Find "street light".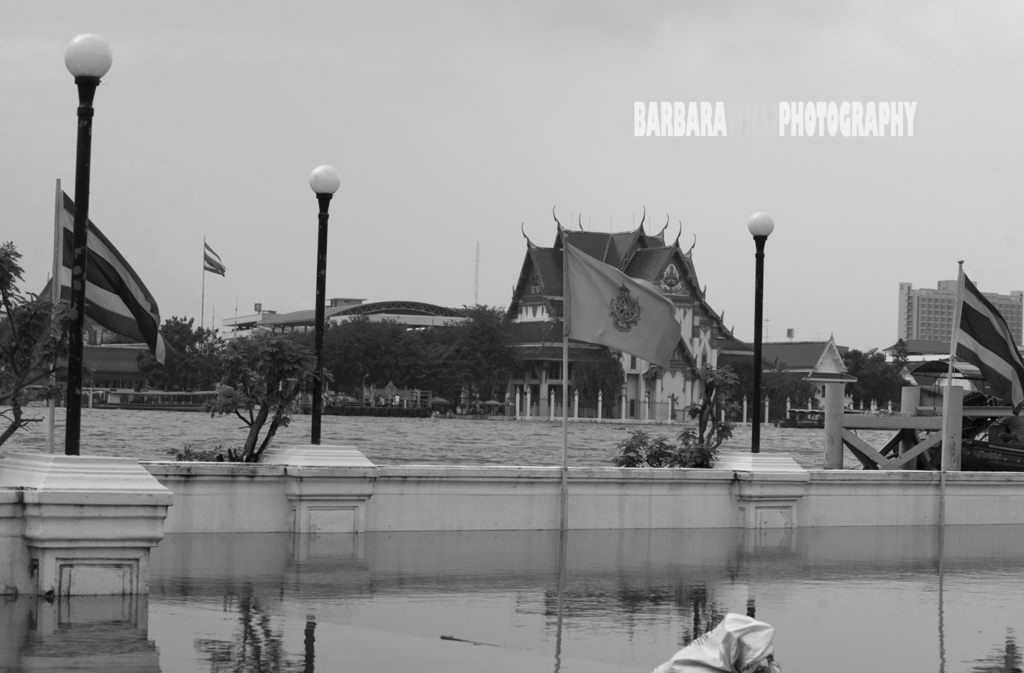
x1=51 y1=30 x2=118 y2=457.
